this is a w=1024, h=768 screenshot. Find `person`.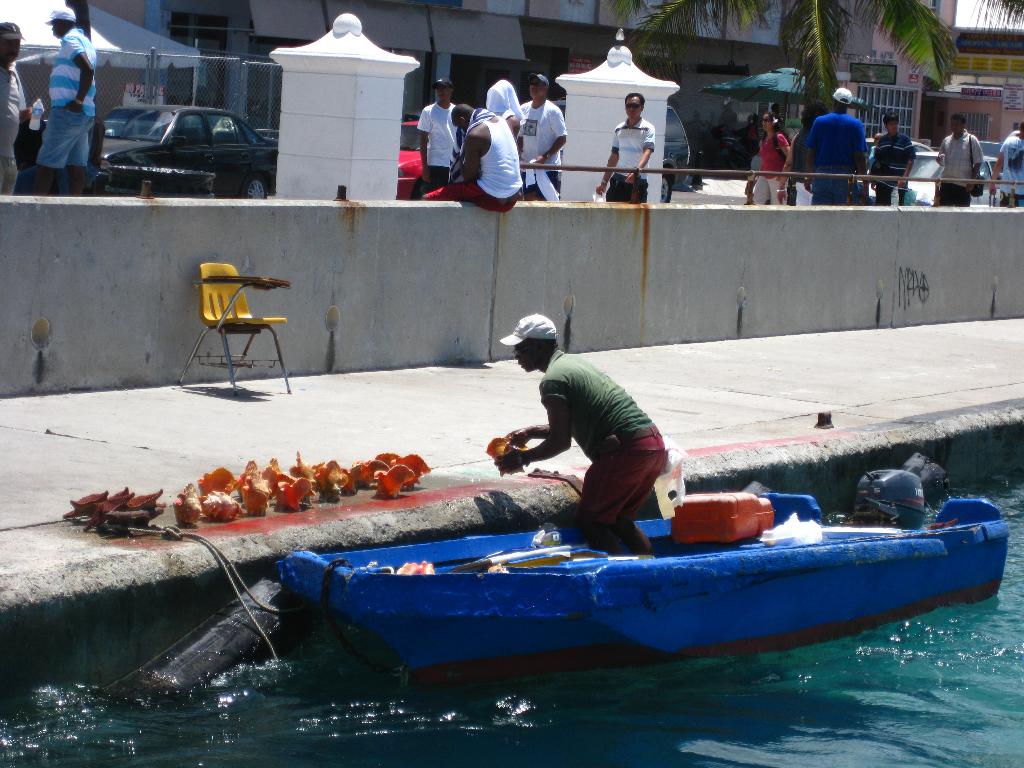
Bounding box: [left=419, top=77, right=460, bottom=193].
